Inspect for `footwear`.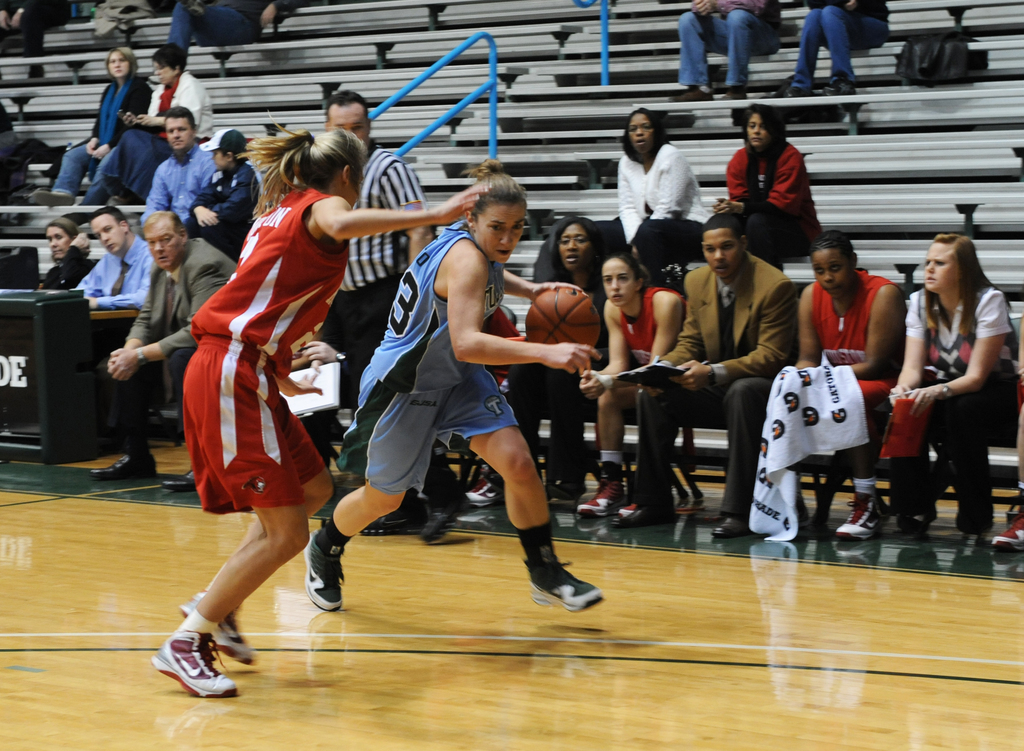
Inspection: [left=182, top=590, right=262, bottom=664].
